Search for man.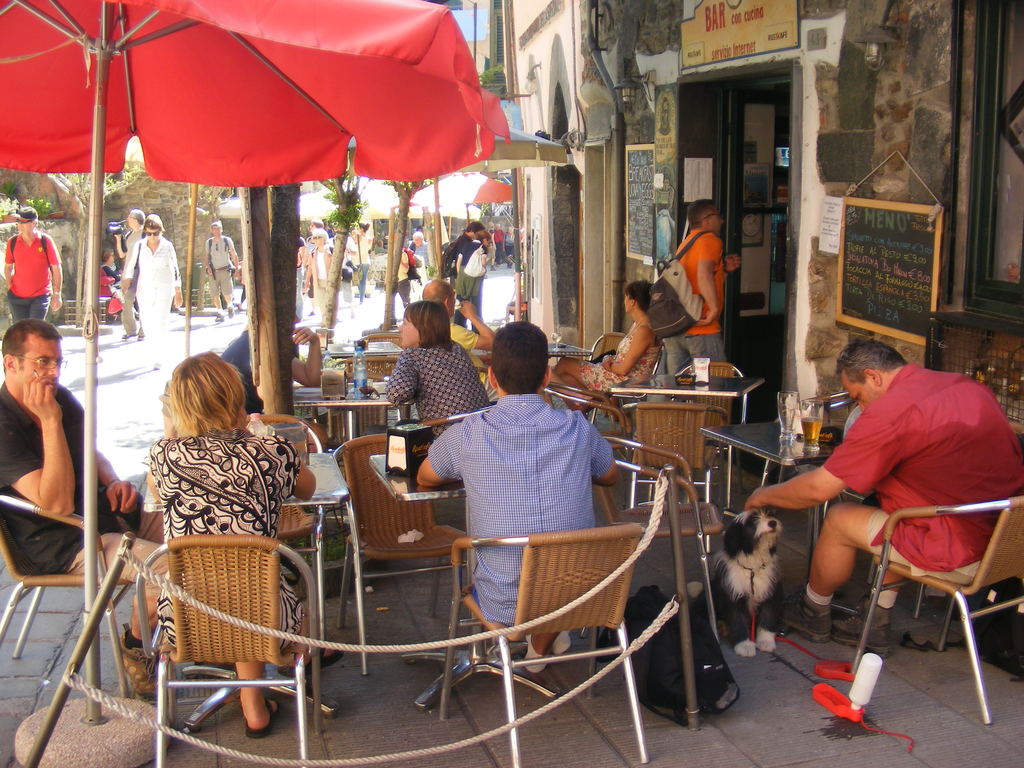
Found at Rect(220, 302, 330, 456).
